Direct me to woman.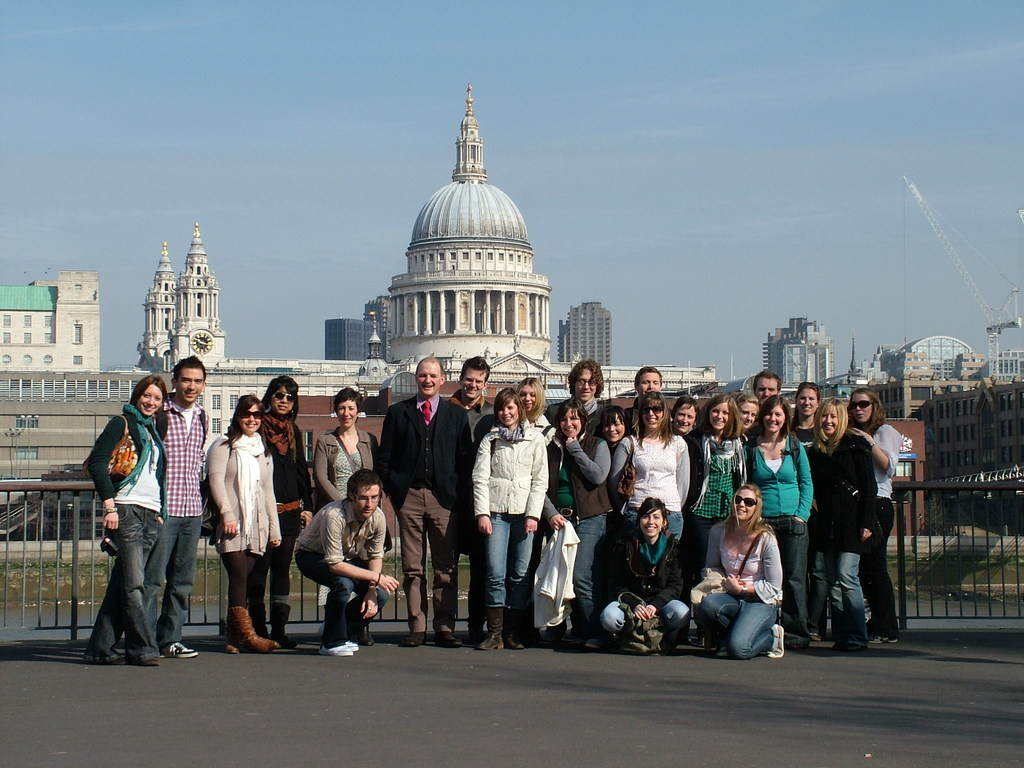
Direction: BBox(204, 390, 284, 653).
